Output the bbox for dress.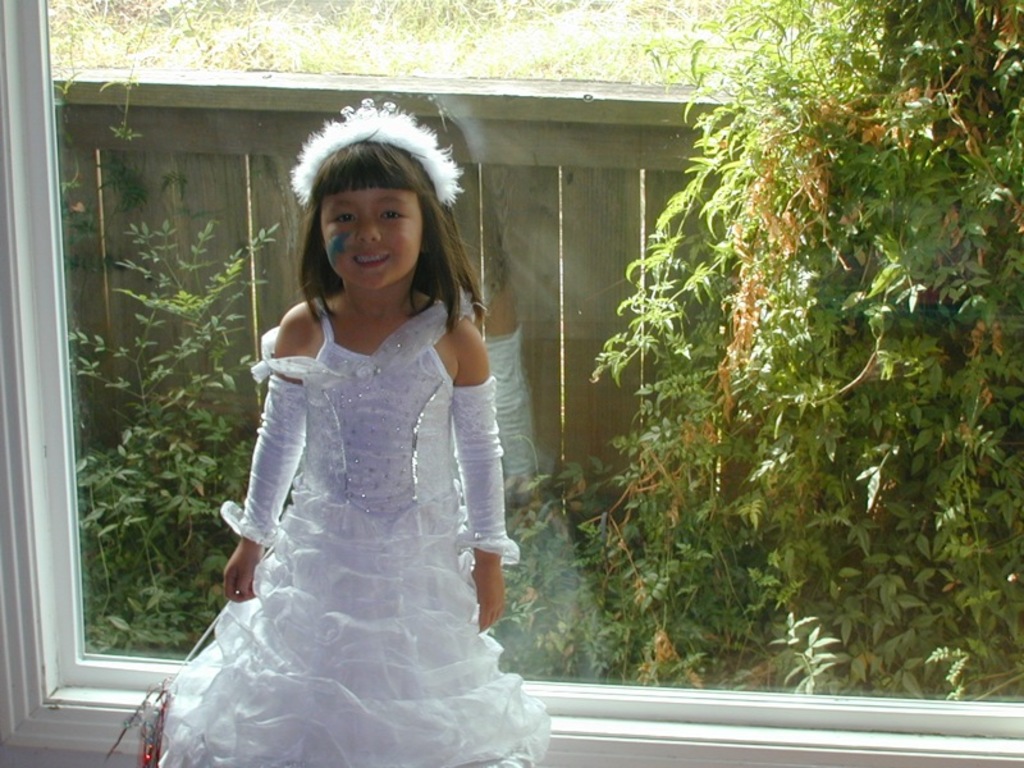
{"x1": 157, "y1": 305, "x2": 545, "y2": 767}.
